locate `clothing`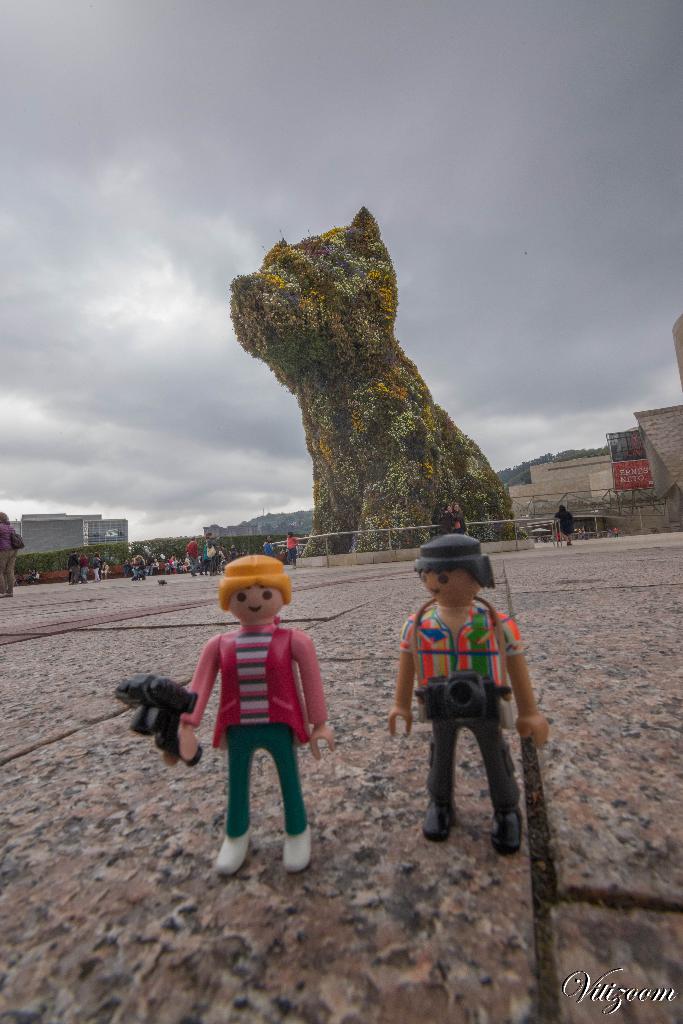
crop(553, 509, 574, 536)
